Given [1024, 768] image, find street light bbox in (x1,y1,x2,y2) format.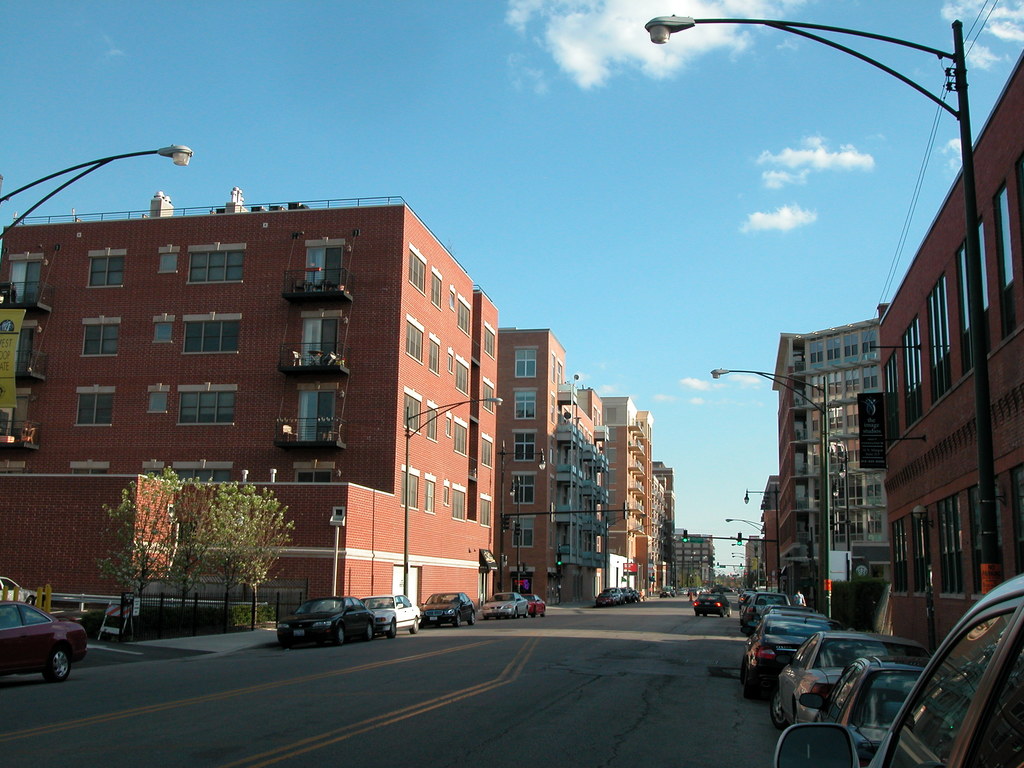
(623,522,664,588).
